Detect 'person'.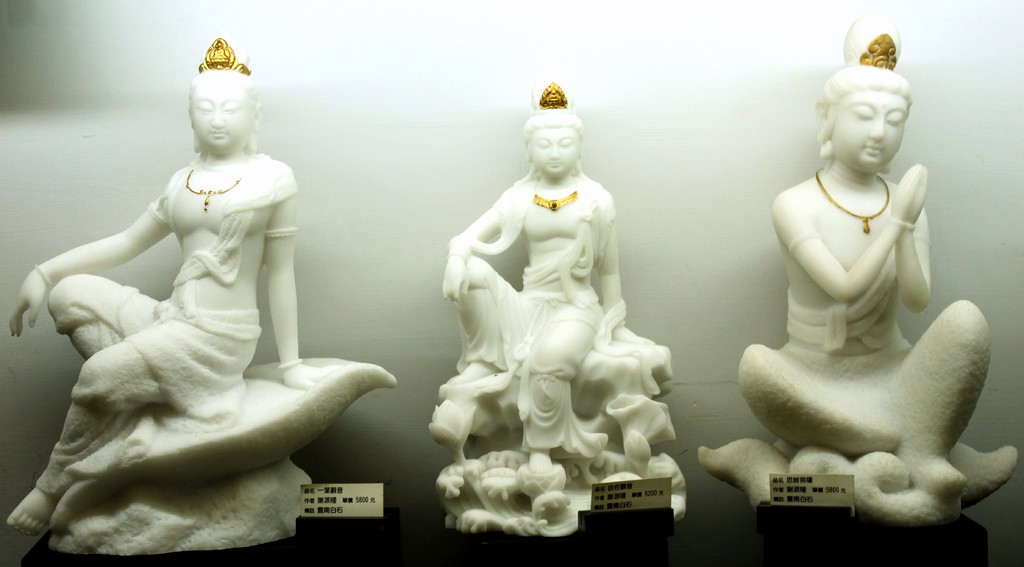
Detected at 4/28/340/540.
